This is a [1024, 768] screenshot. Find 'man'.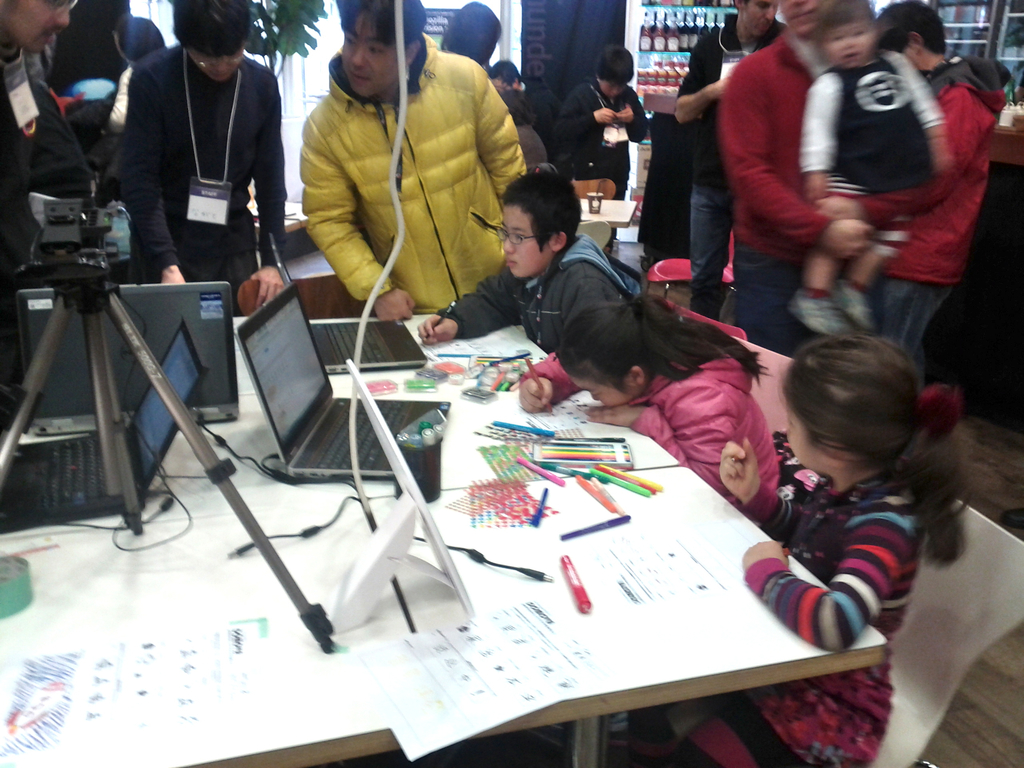
Bounding box: [677, 0, 788, 320].
